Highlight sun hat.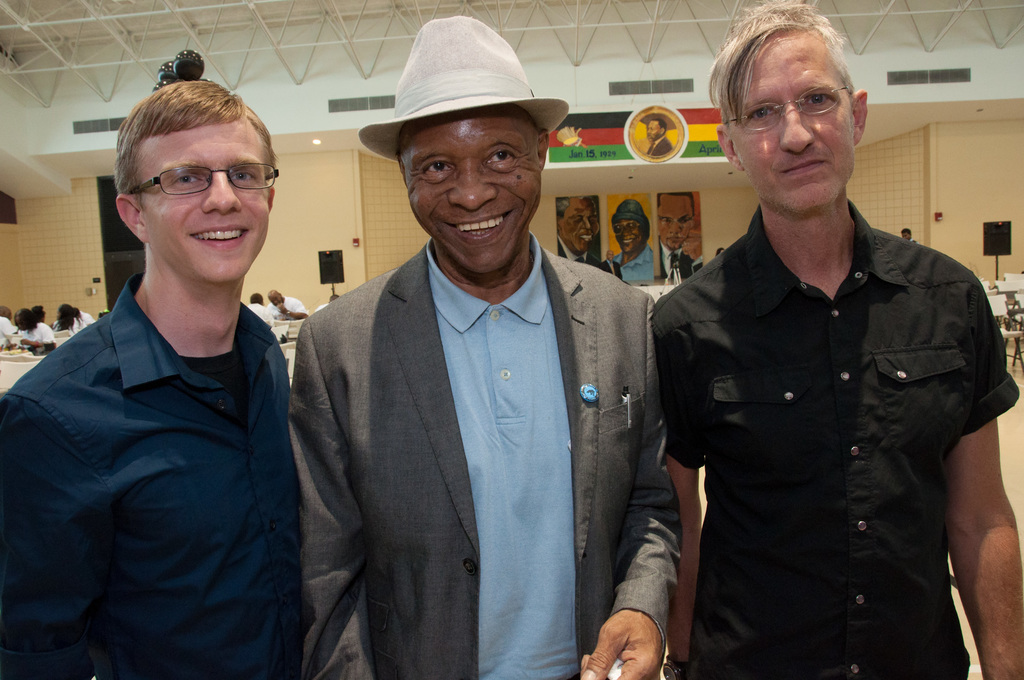
Highlighted region: [left=358, top=10, right=569, bottom=162].
